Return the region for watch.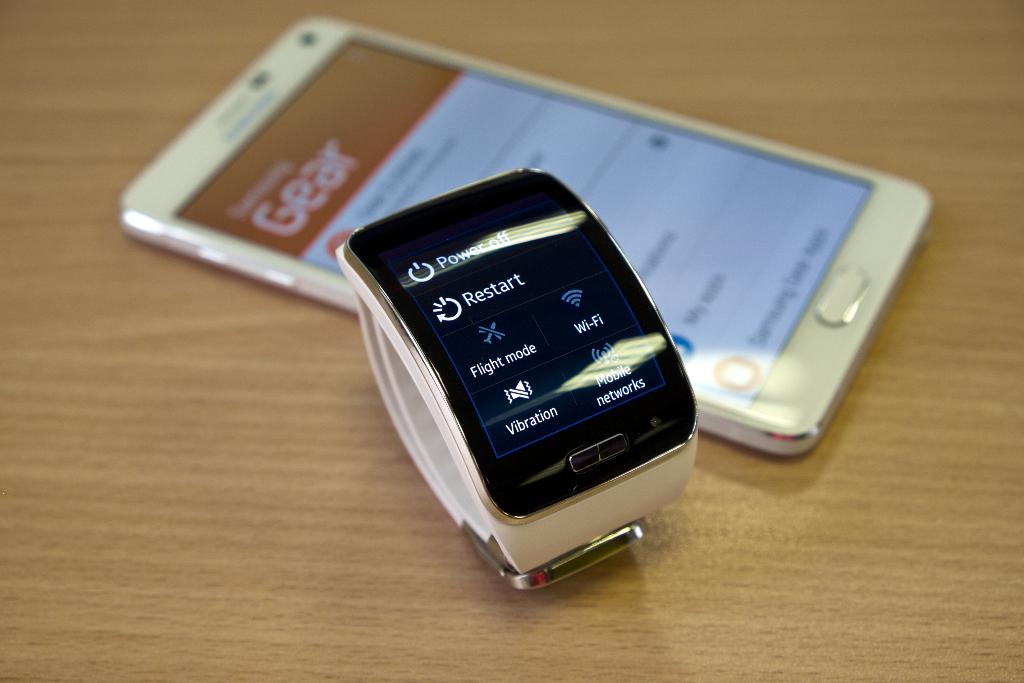
(351, 177, 702, 603).
